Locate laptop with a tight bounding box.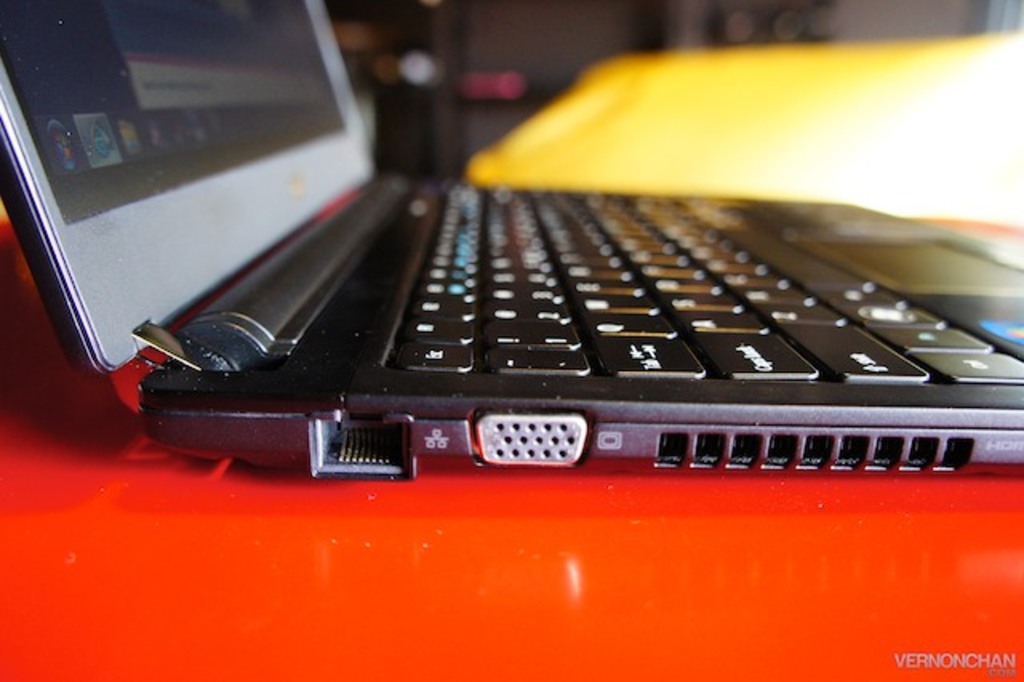
bbox=(0, 0, 1022, 479).
